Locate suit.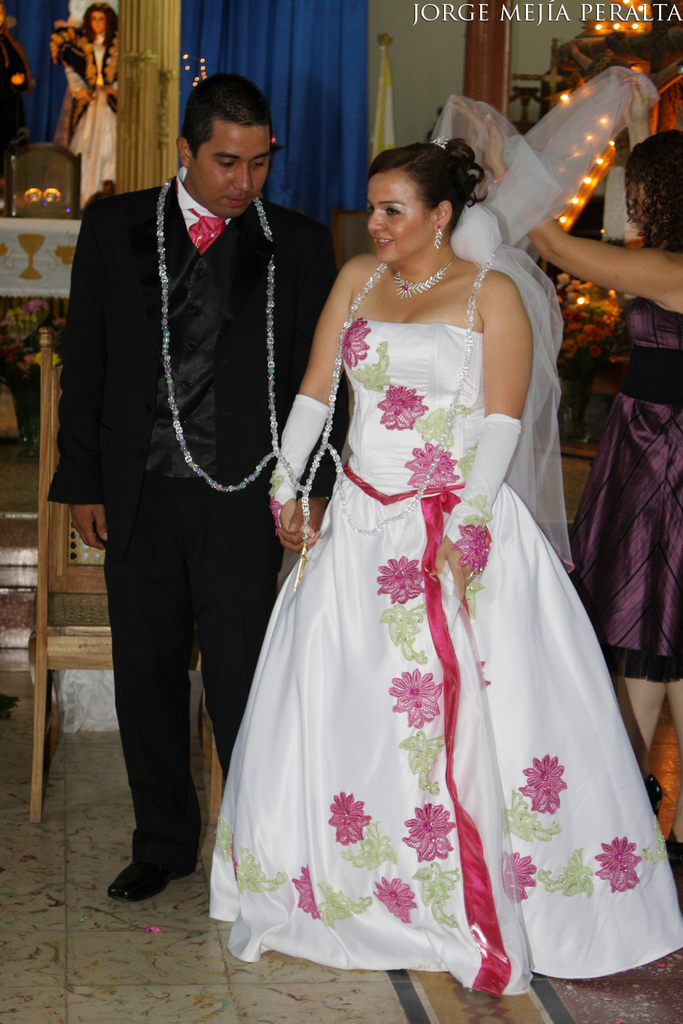
Bounding box: 49 175 339 502.
